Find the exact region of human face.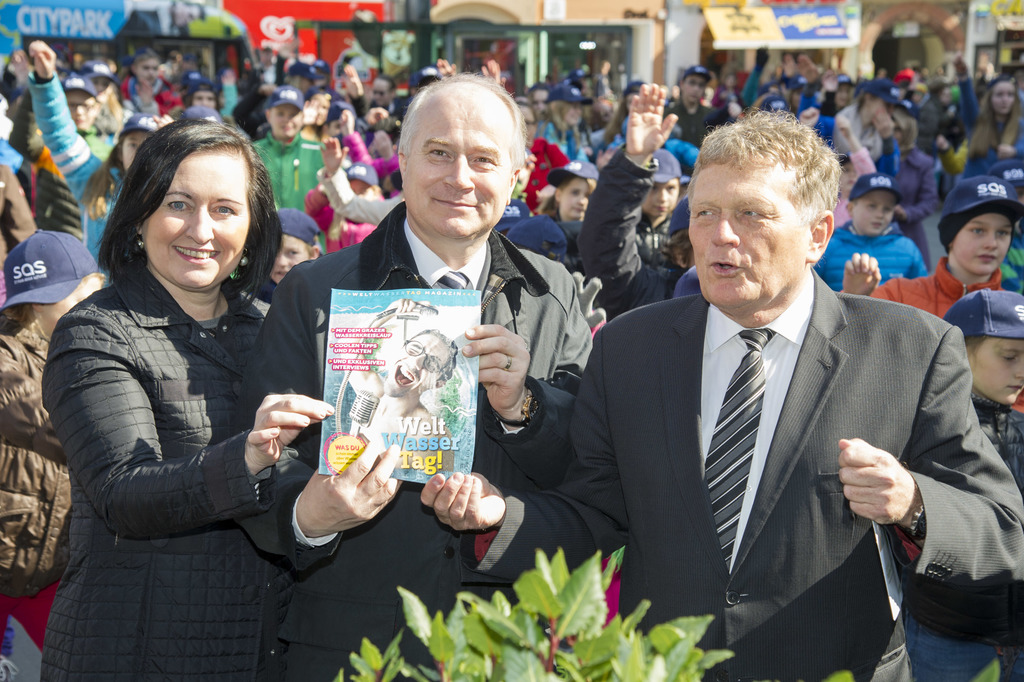
Exact region: (left=683, top=162, right=806, bottom=306).
